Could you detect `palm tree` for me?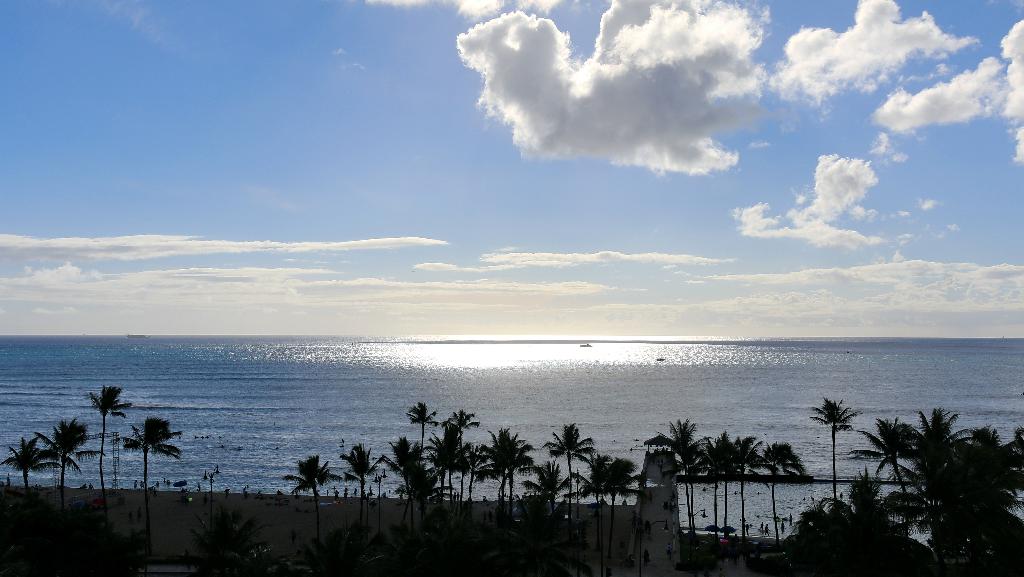
Detection result: (left=917, top=416, right=980, bottom=537).
